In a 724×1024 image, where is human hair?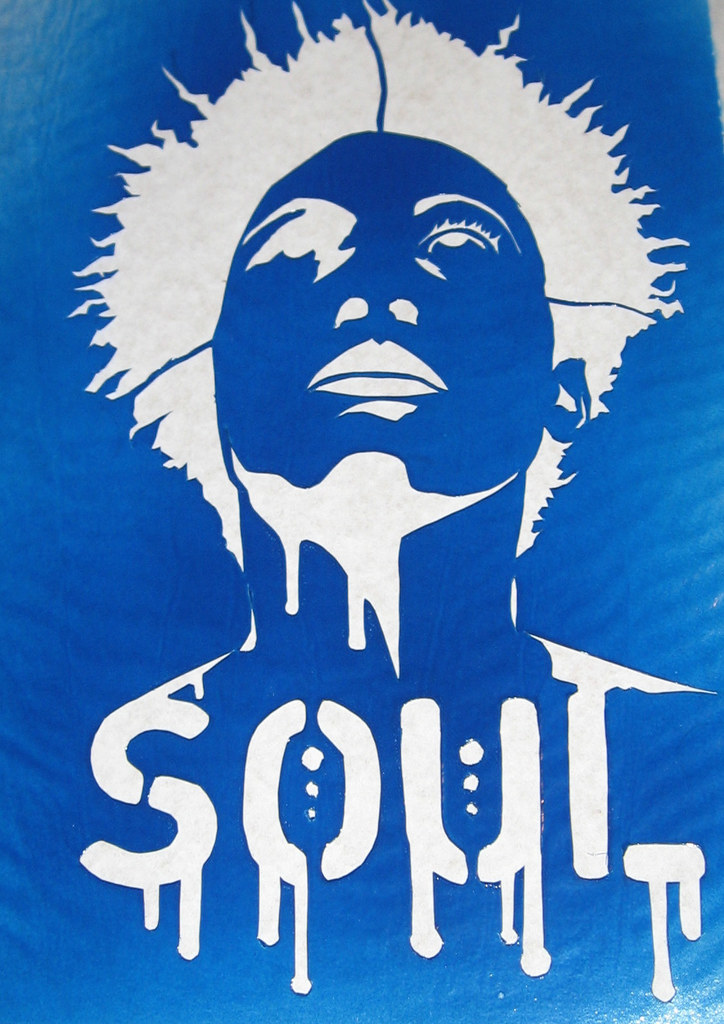
[x1=72, y1=0, x2=692, y2=575].
